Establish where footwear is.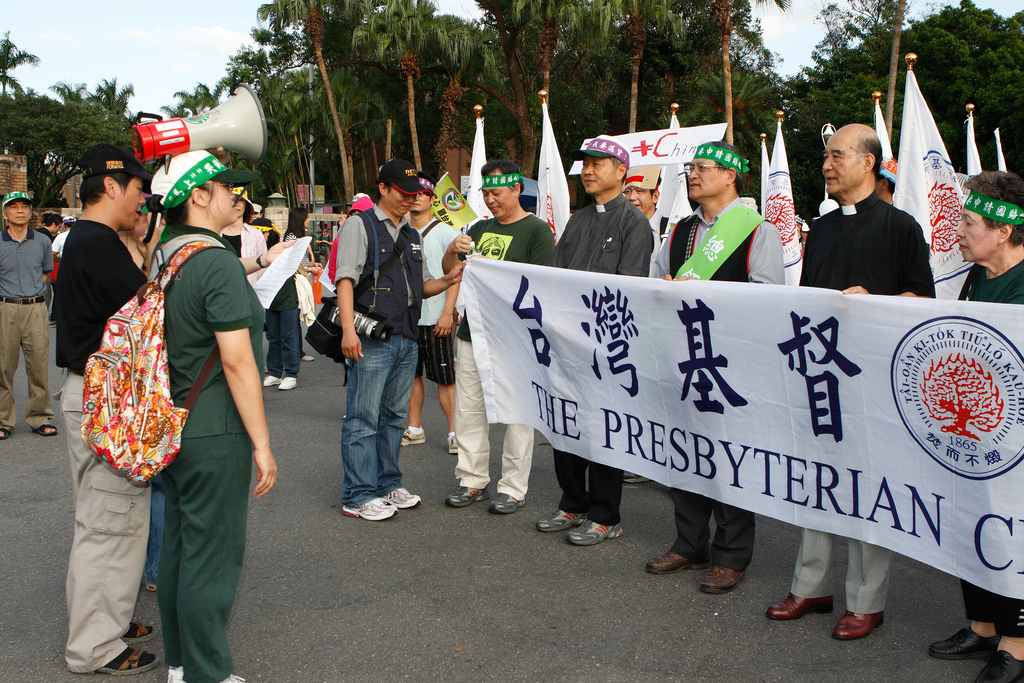
Established at (488,491,527,514).
